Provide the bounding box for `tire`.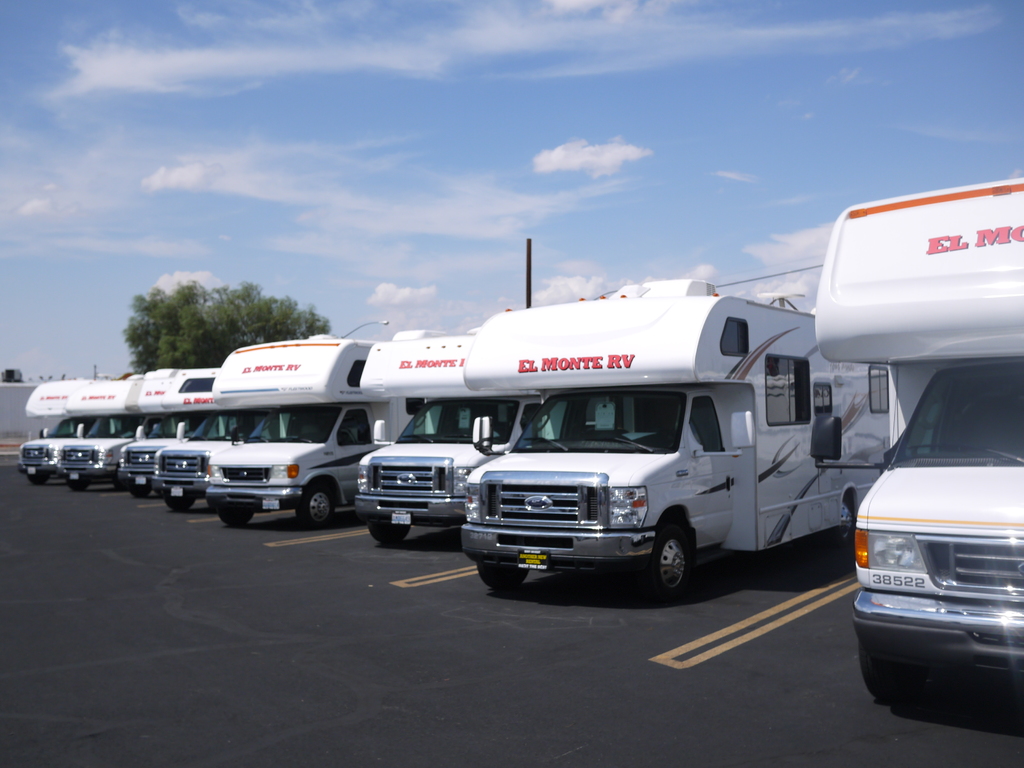
[216,509,254,527].
